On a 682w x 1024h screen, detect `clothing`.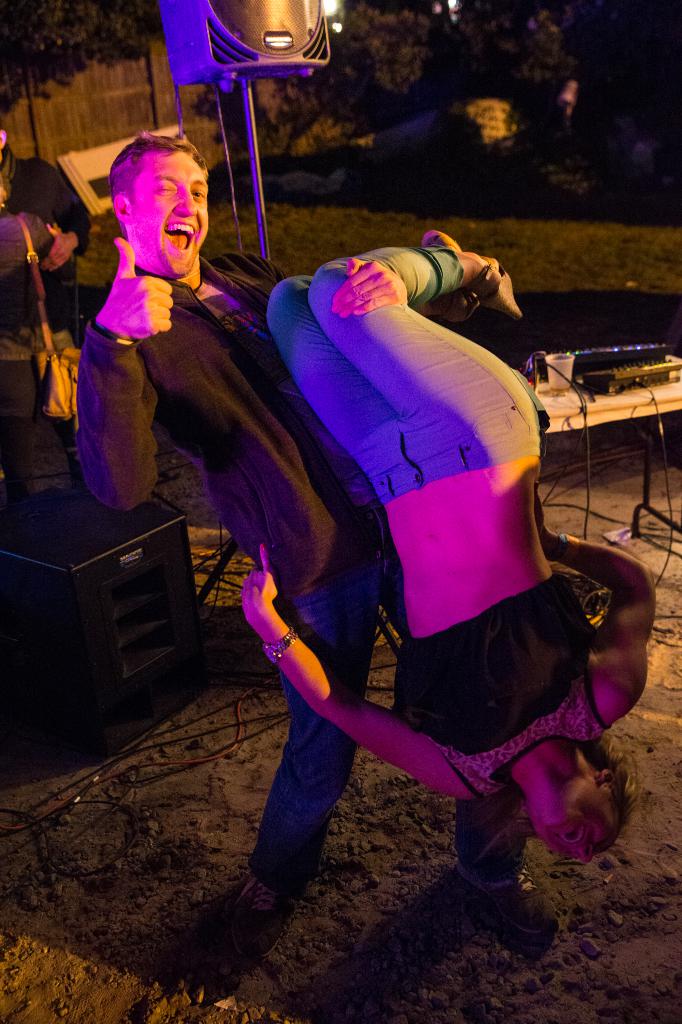
383,571,615,805.
